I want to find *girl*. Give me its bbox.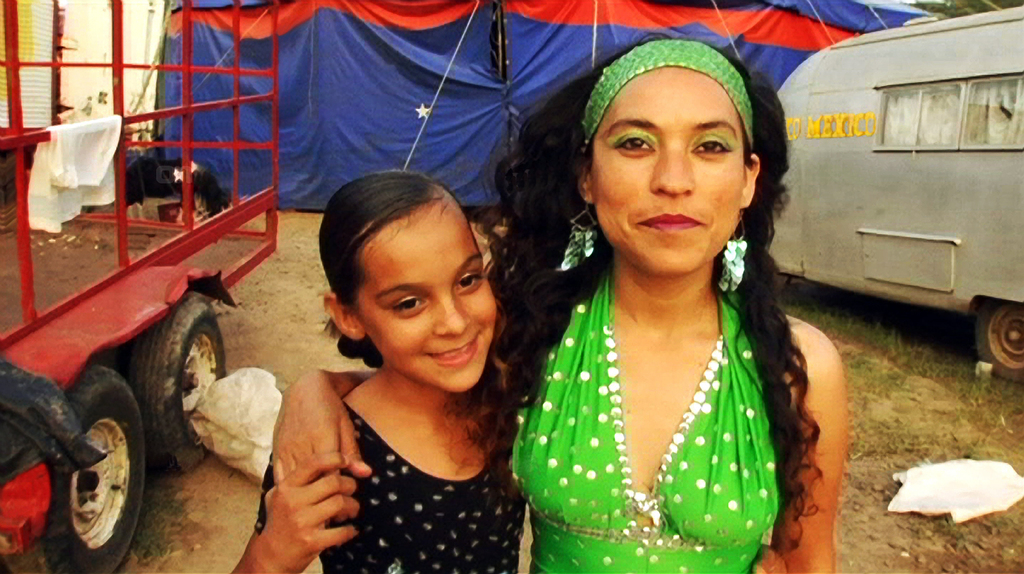
box=[220, 161, 539, 573].
